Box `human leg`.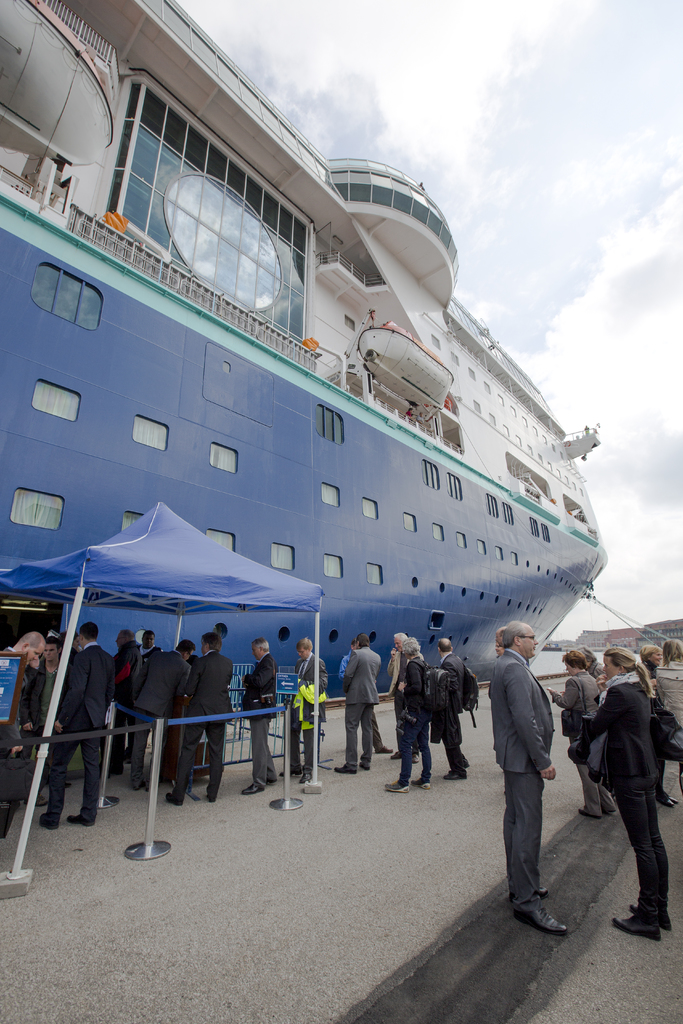
174:715:202:808.
